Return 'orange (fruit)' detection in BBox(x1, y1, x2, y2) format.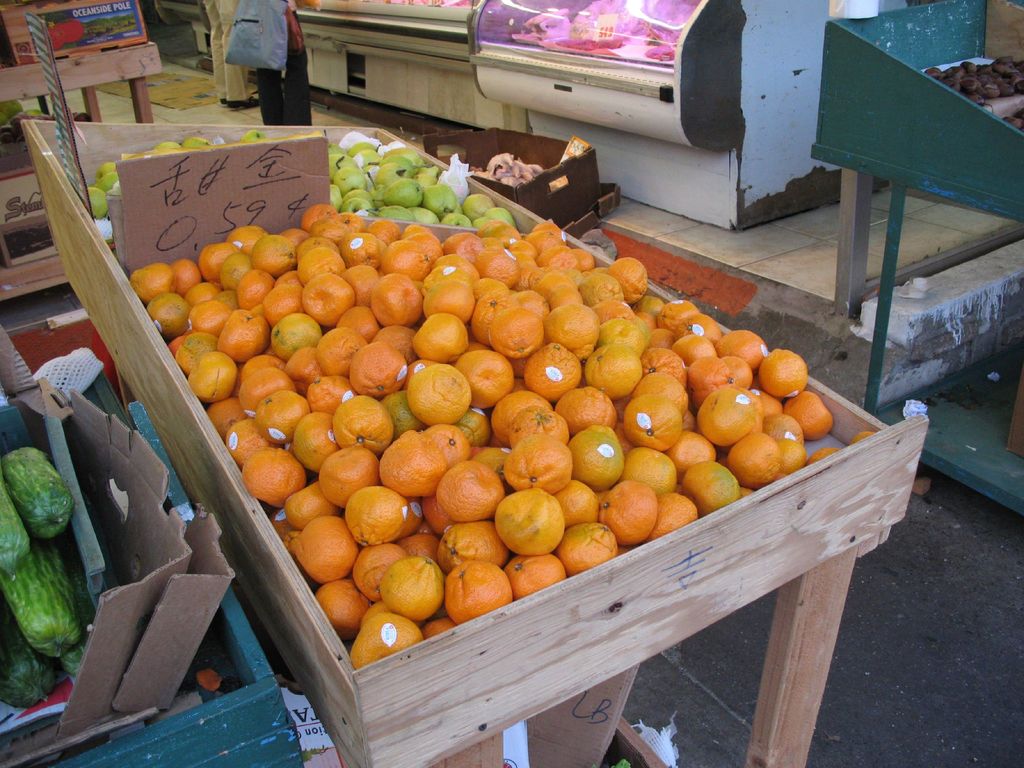
BBox(444, 557, 514, 617).
